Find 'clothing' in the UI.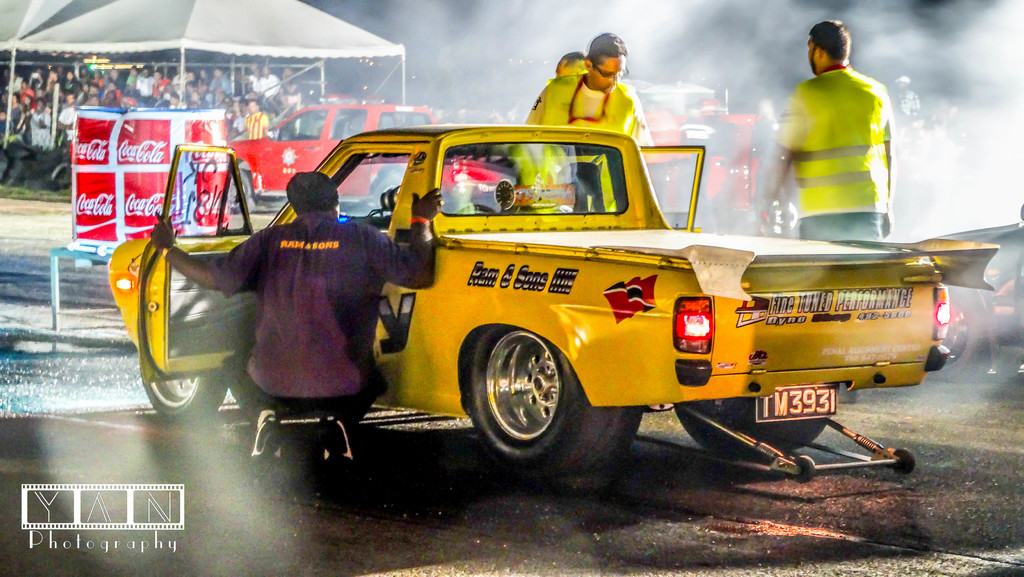
UI element at <region>776, 52, 899, 241</region>.
